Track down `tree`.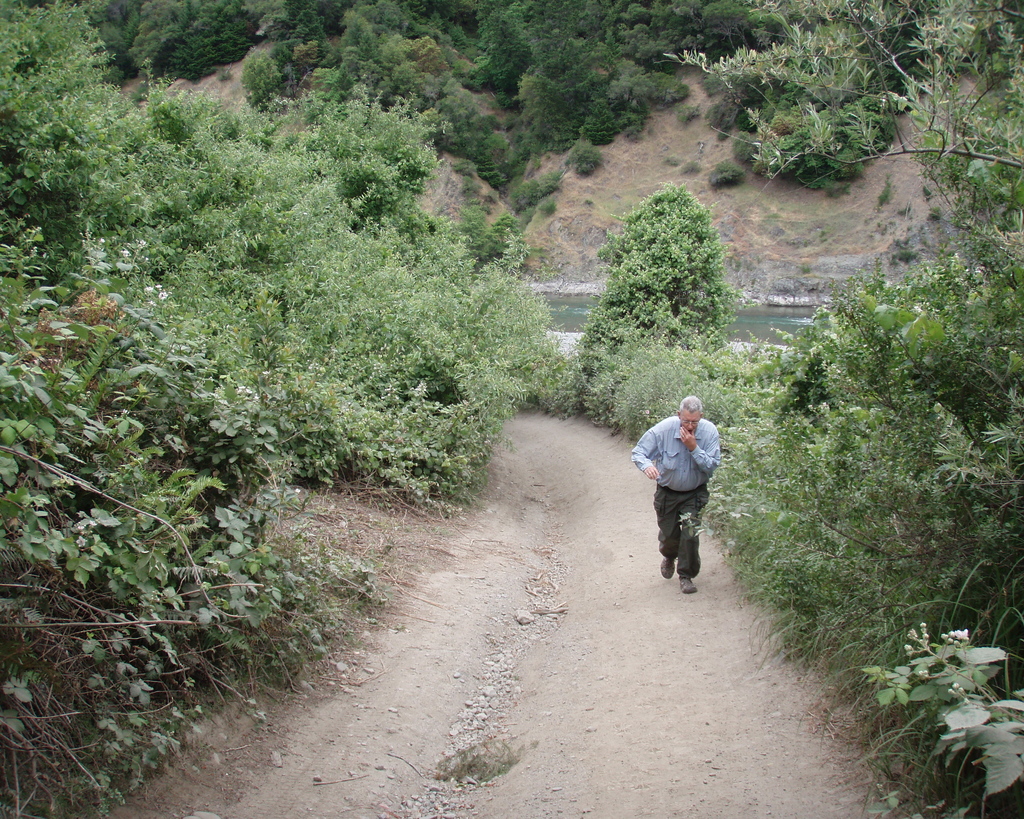
Tracked to <box>588,180,741,377</box>.
